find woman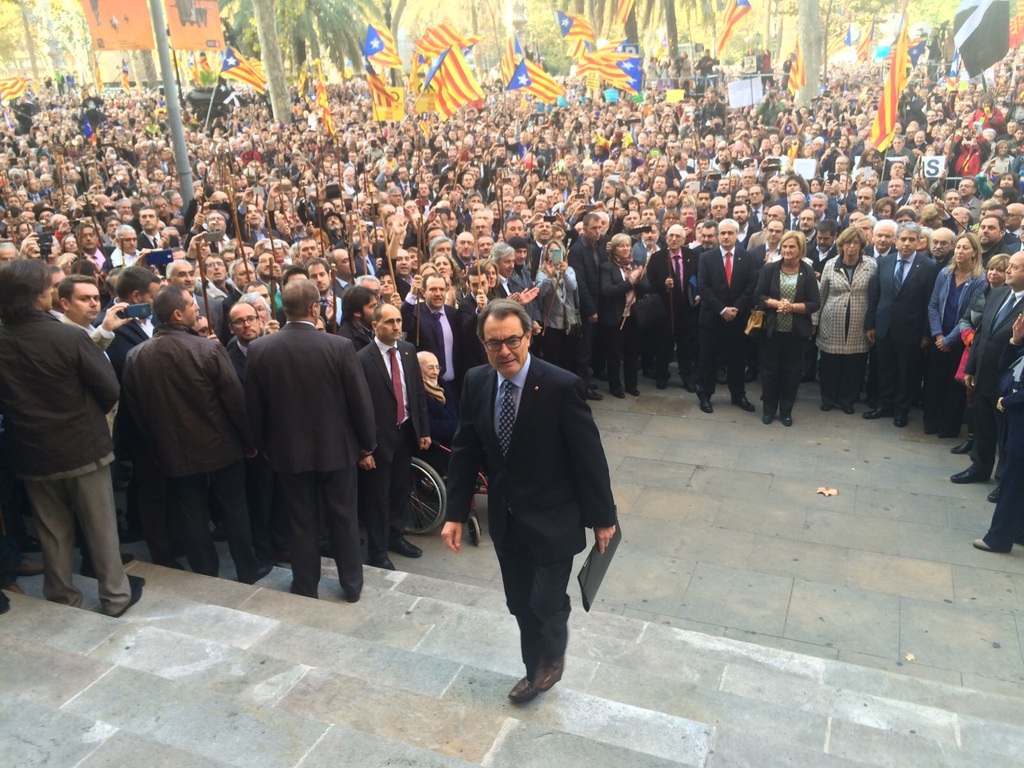
region(928, 233, 989, 437)
